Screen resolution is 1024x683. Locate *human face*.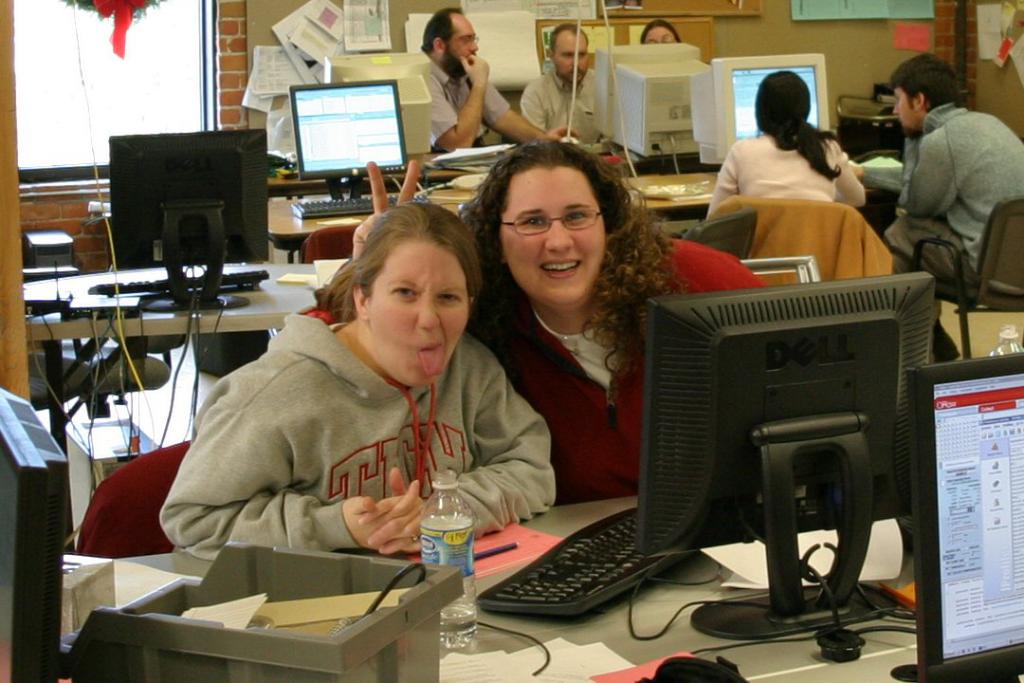
496,167,608,308.
